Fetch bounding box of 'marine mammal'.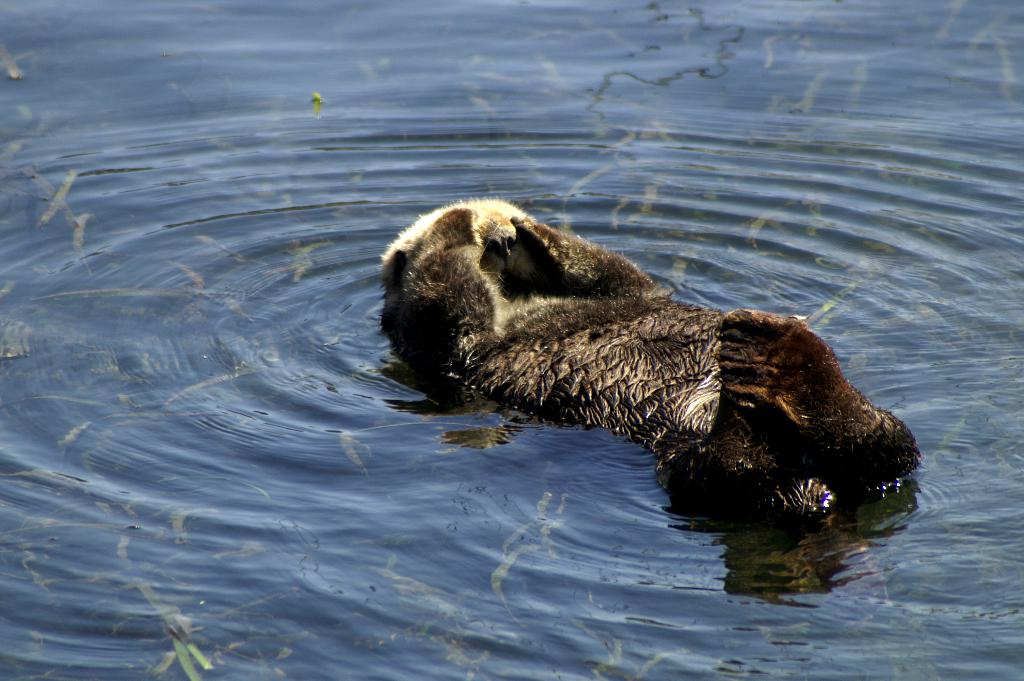
Bbox: bbox=(371, 185, 890, 461).
